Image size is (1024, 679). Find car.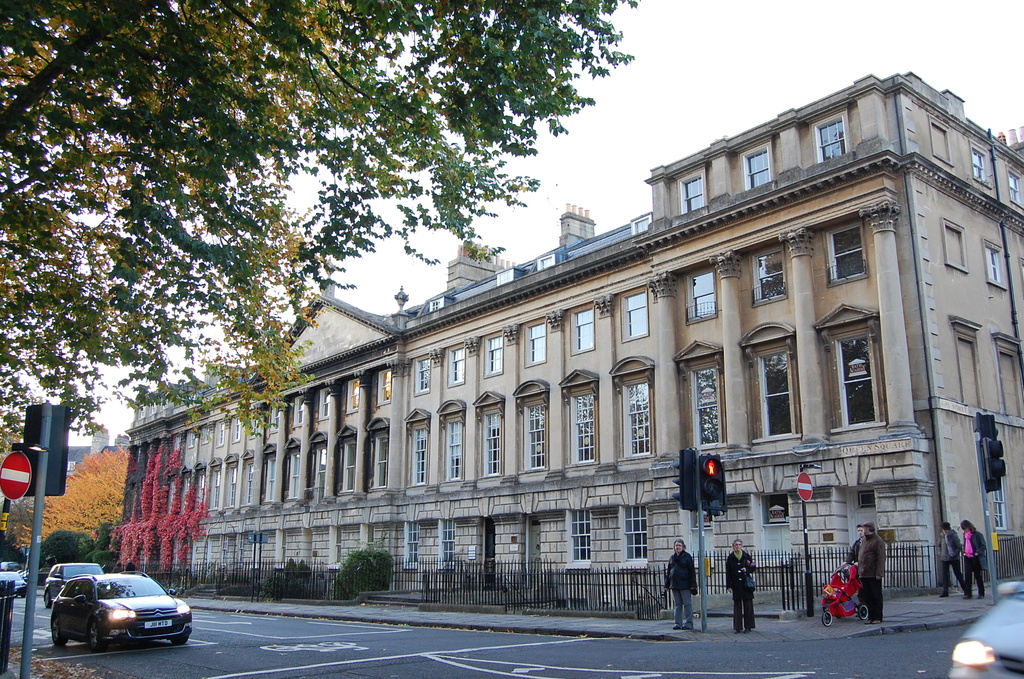
(50, 573, 193, 650).
